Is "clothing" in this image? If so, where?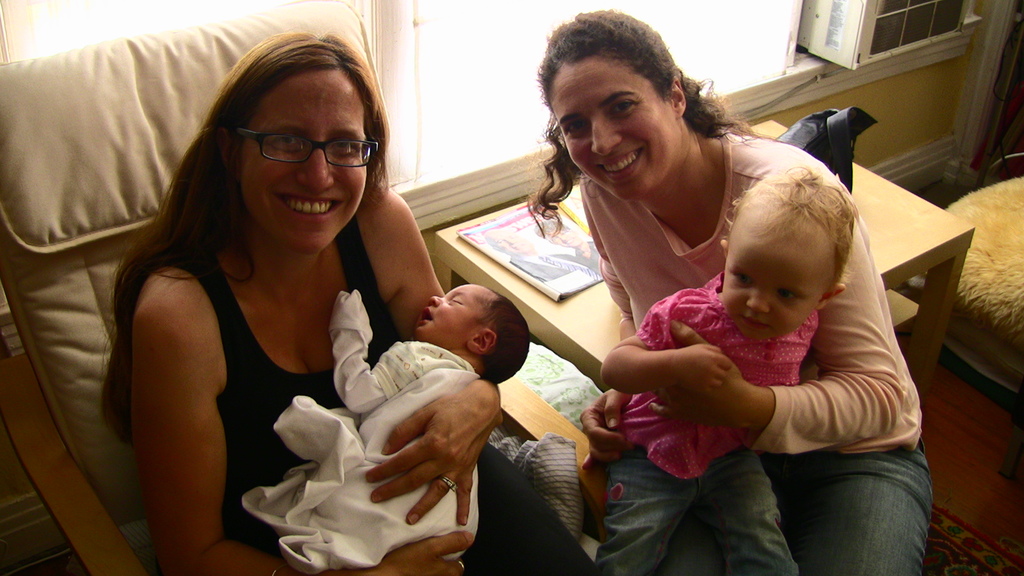
Yes, at crop(607, 273, 819, 479).
